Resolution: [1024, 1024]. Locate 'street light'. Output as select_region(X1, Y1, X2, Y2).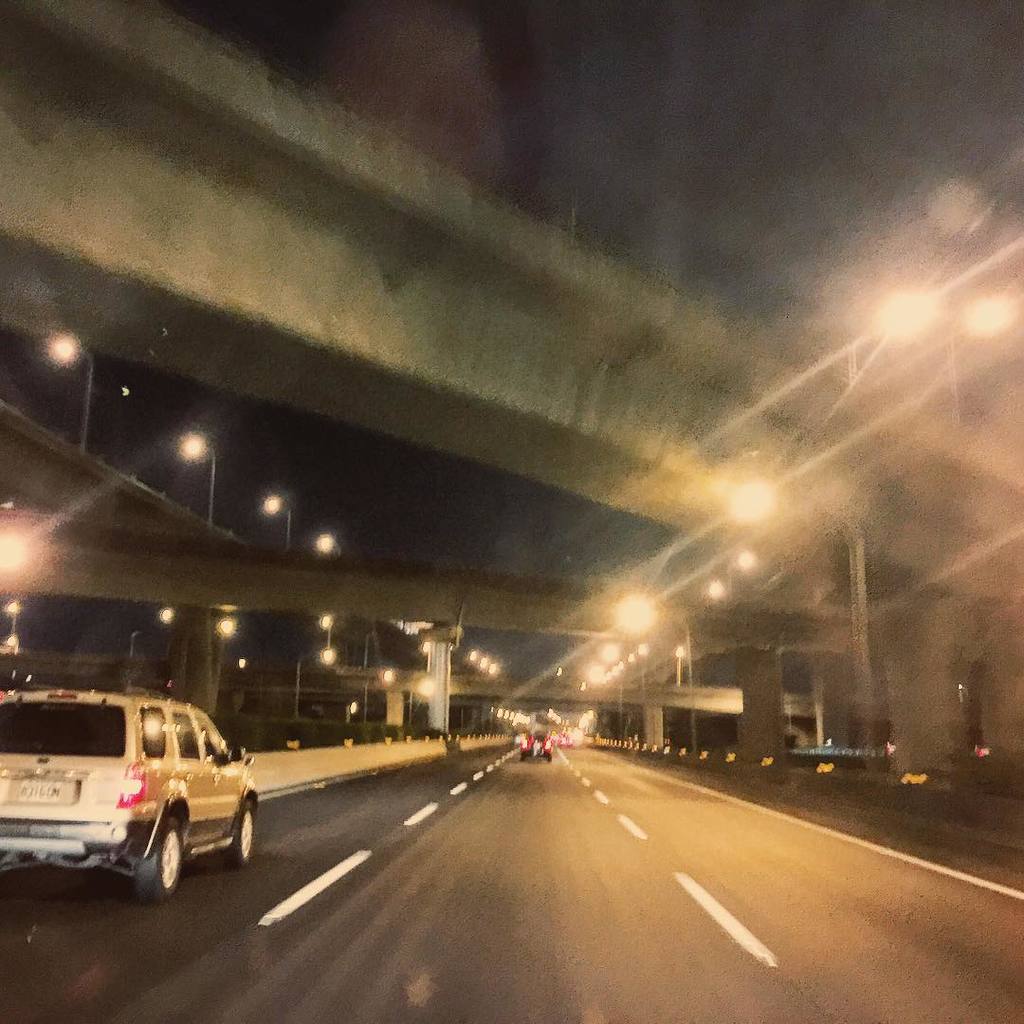
select_region(296, 642, 338, 708).
